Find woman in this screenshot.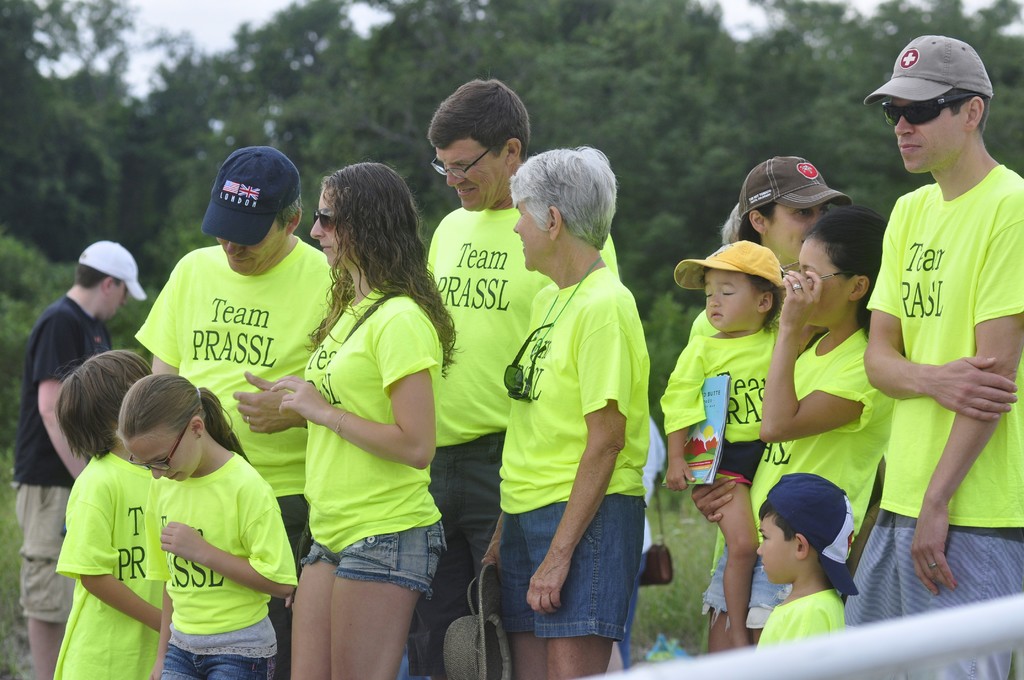
The bounding box for woman is left=260, top=160, right=464, bottom=679.
